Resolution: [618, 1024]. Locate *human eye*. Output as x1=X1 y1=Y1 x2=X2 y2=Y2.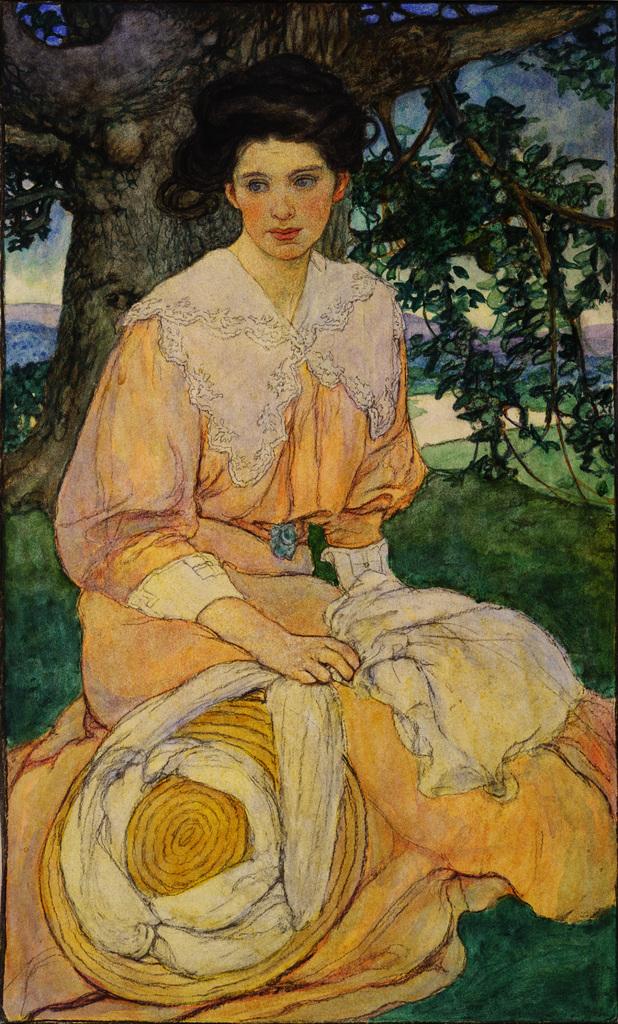
x1=242 y1=175 x2=272 y2=196.
